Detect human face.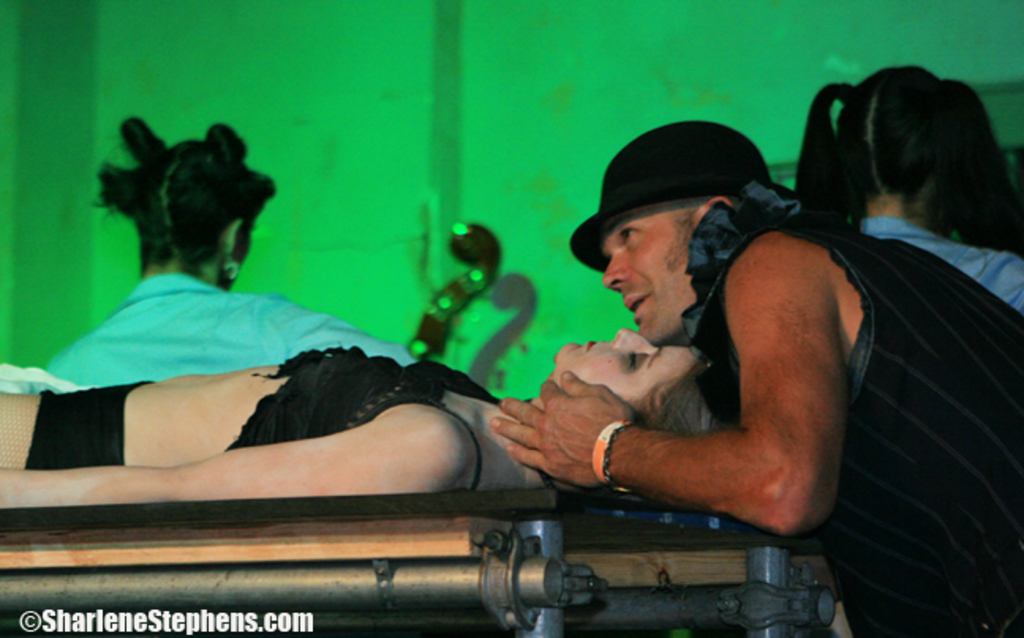
Detected at detection(547, 330, 695, 403).
